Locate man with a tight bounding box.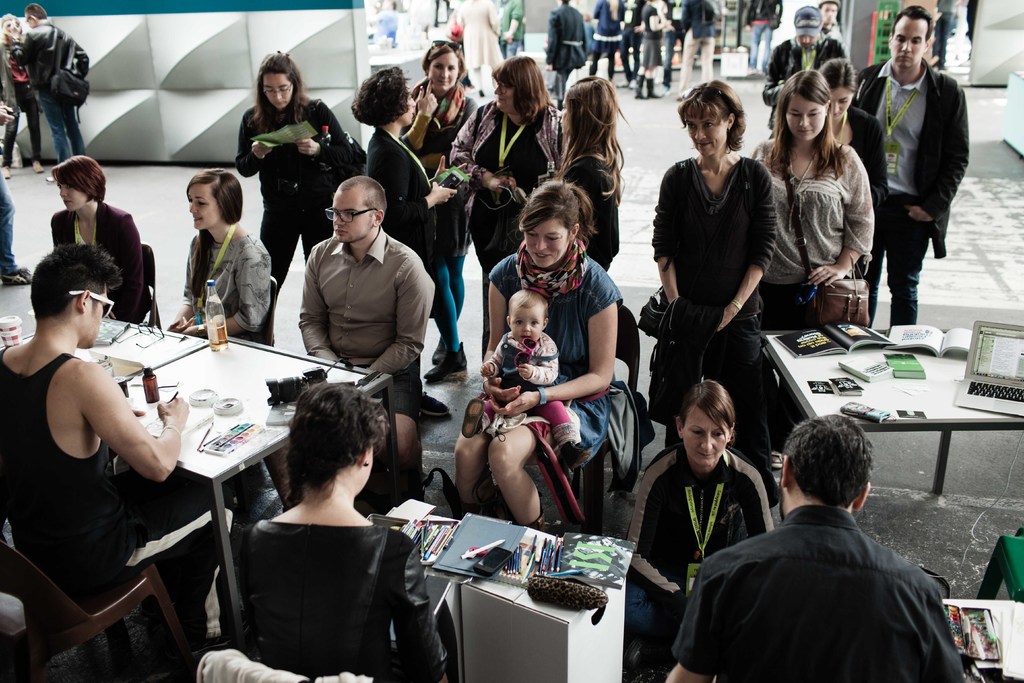
box(12, 0, 97, 165).
